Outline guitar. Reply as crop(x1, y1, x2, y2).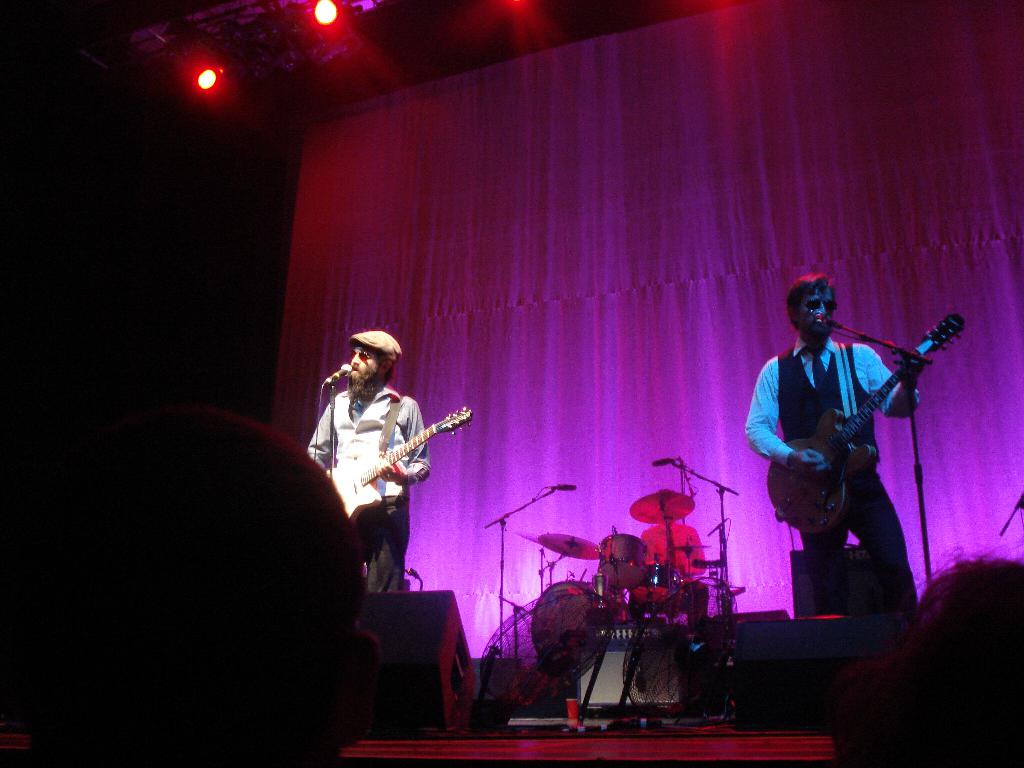
crop(764, 311, 962, 539).
